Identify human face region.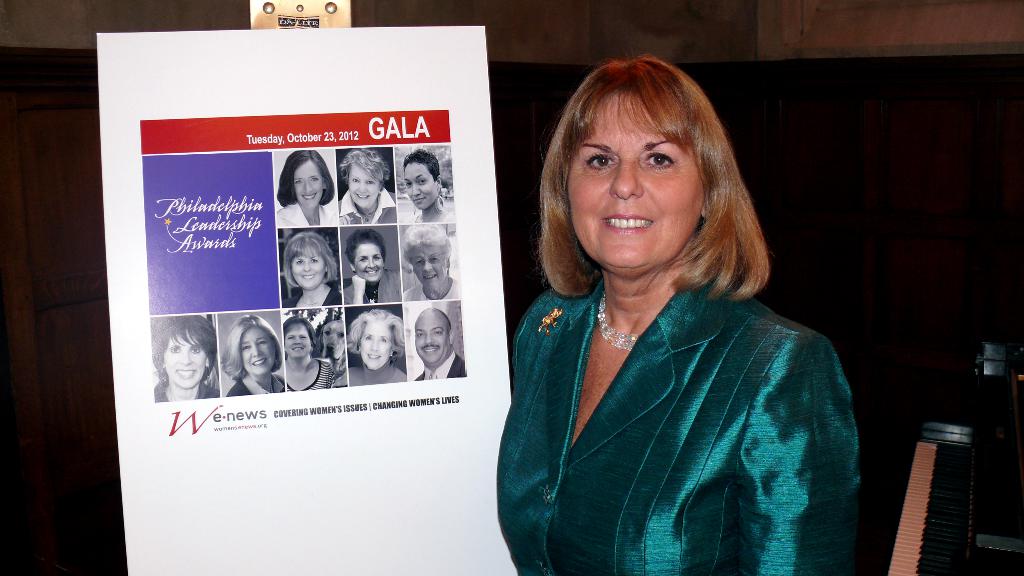
Region: <box>351,158,382,205</box>.
